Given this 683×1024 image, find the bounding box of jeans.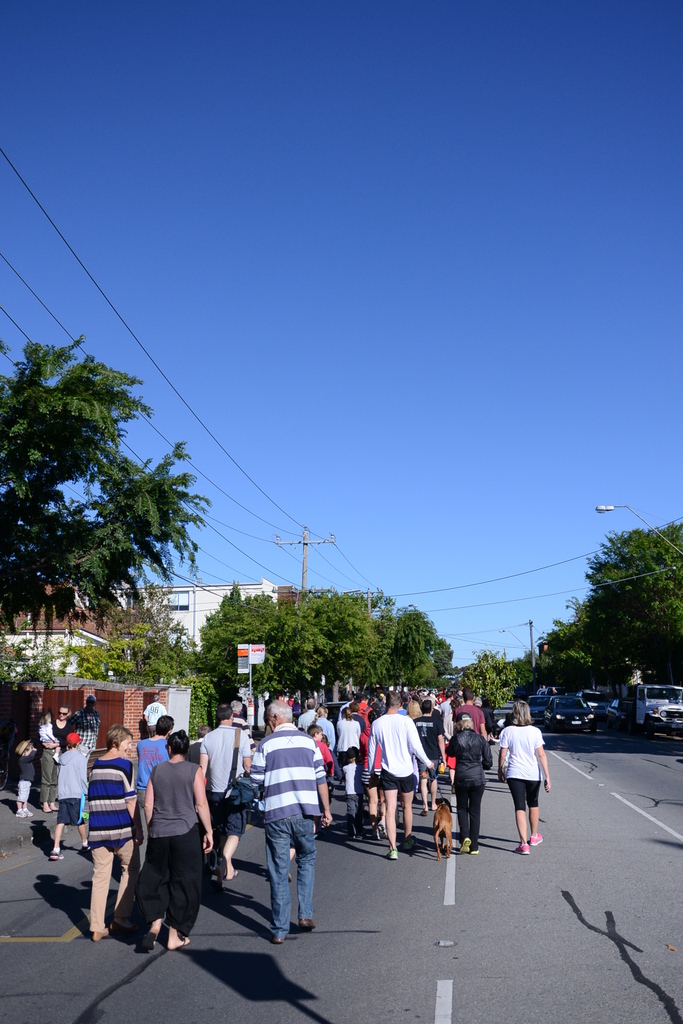
457,778,483,858.
